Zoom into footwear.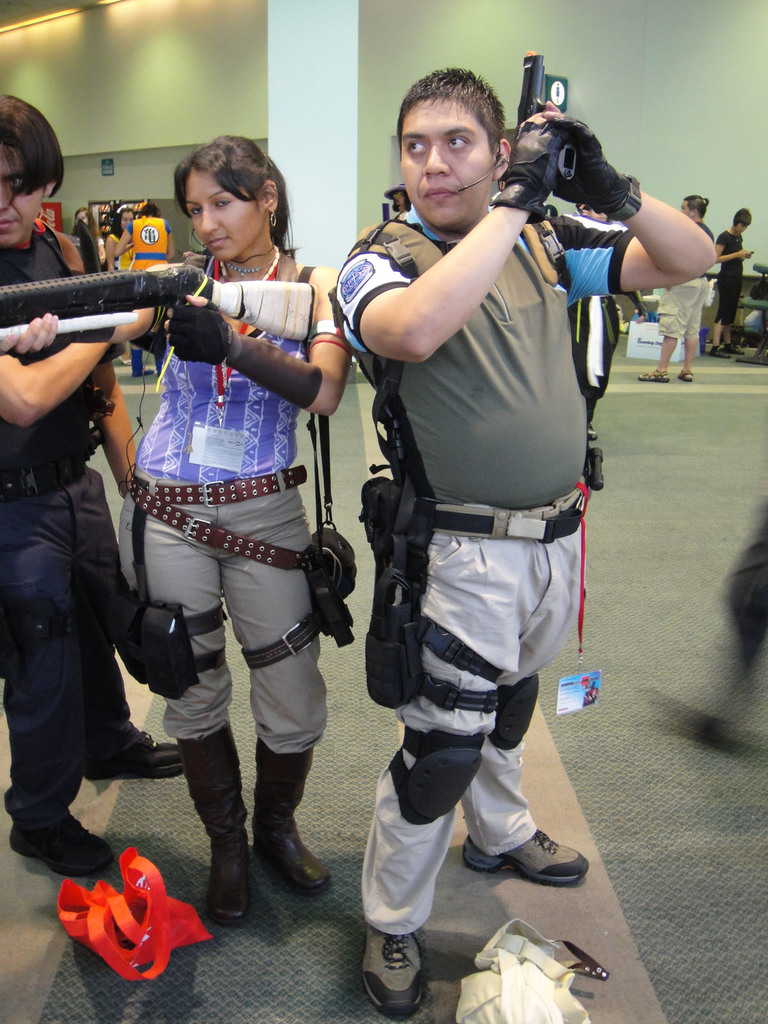
Zoom target: [248, 739, 332, 900].
